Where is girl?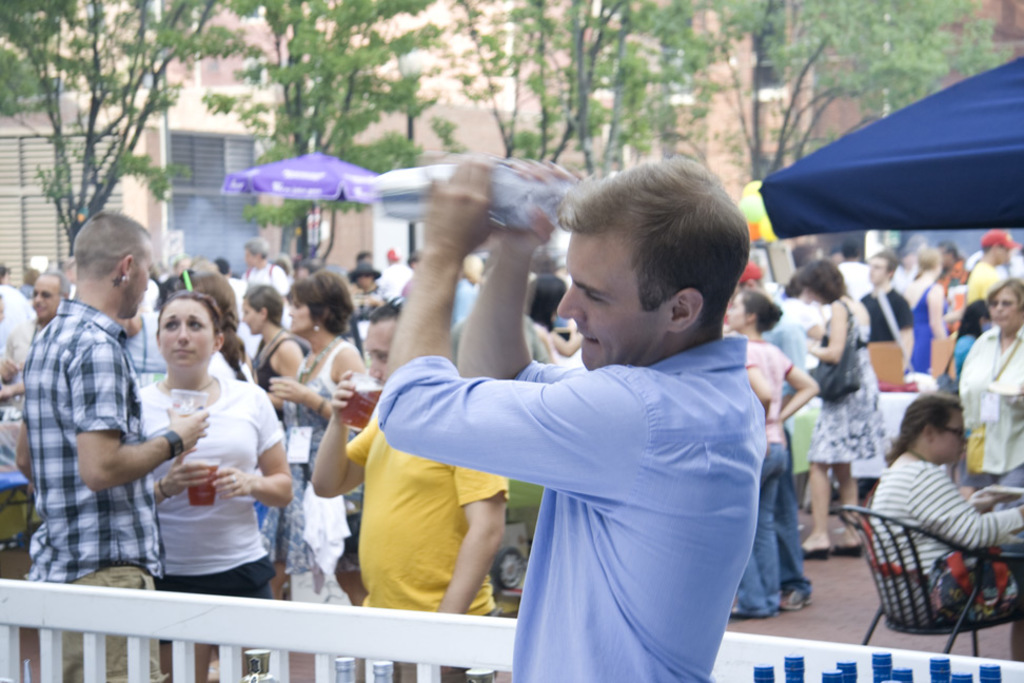
x1=728 y1=290 x2=820 y2=620.
